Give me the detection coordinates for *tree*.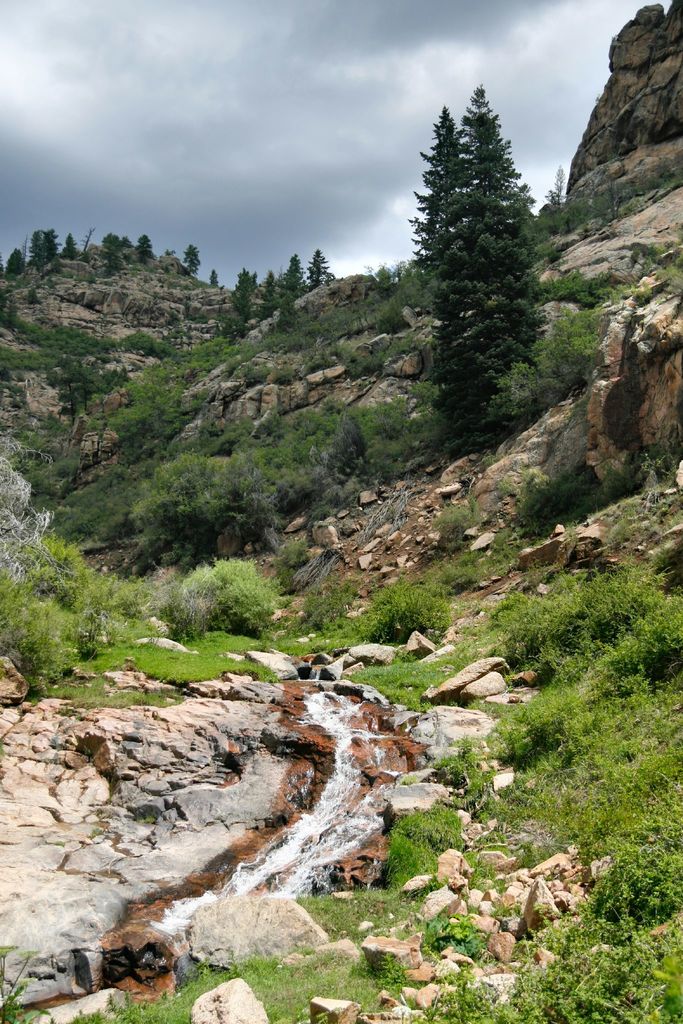
pyautogui.locateOnScreen(96, 228, 122, 263).
